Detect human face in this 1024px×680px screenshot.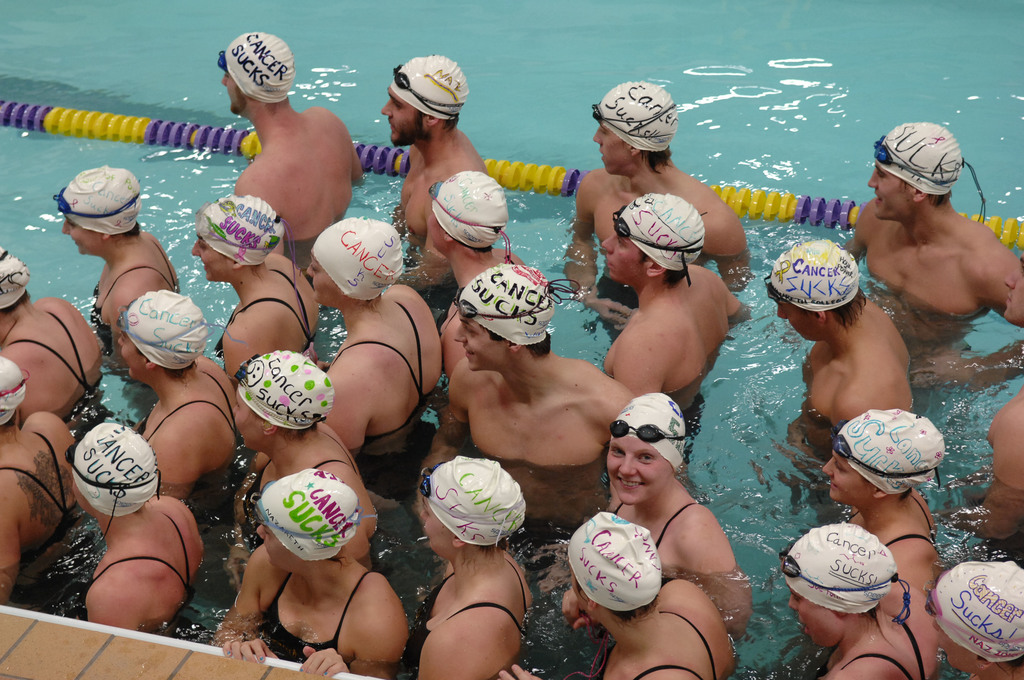
Detection: left=822, top=447, right=867, bottom=502.
